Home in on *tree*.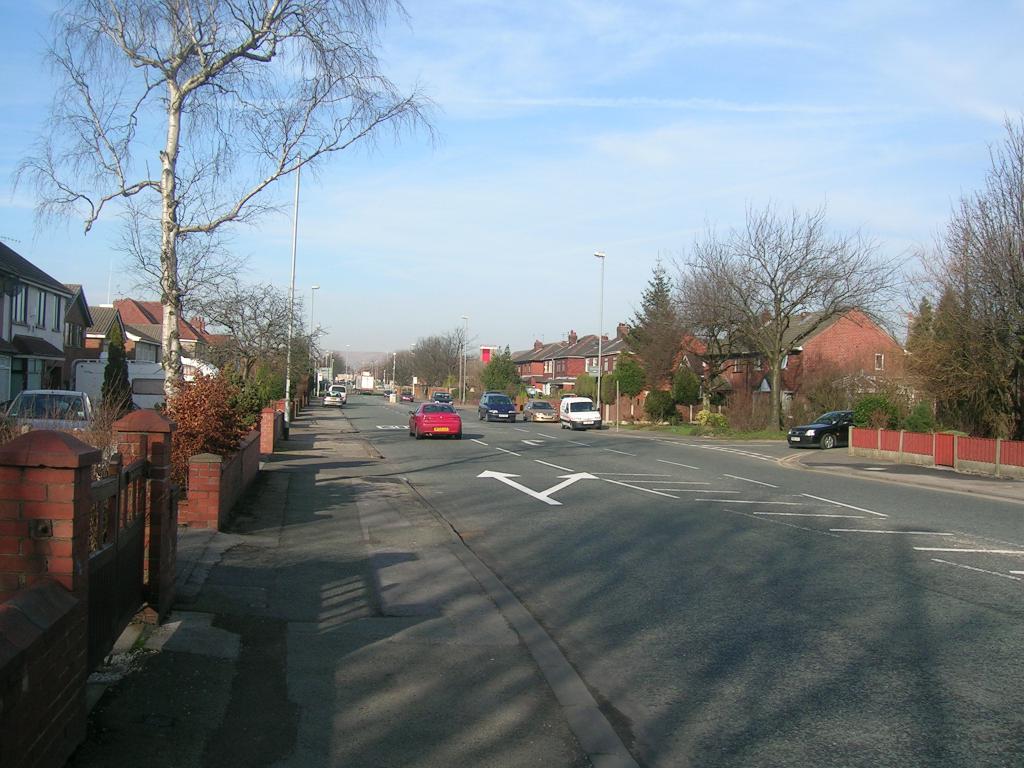
Homed in at bbox(382, 347, 417, 388).
